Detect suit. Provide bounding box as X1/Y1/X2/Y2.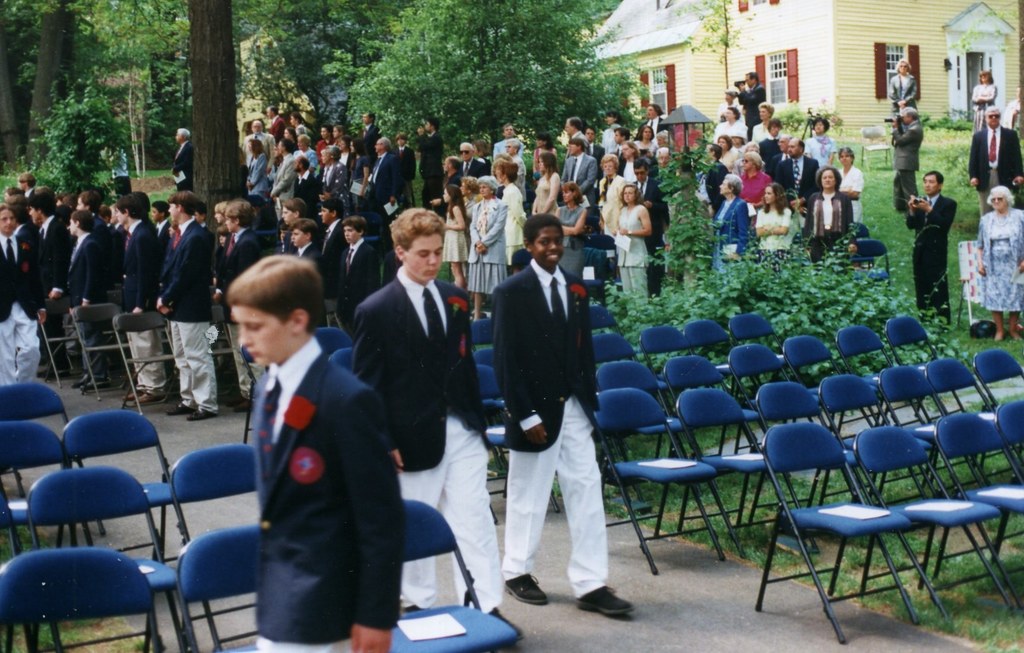
169/140/195/189.
